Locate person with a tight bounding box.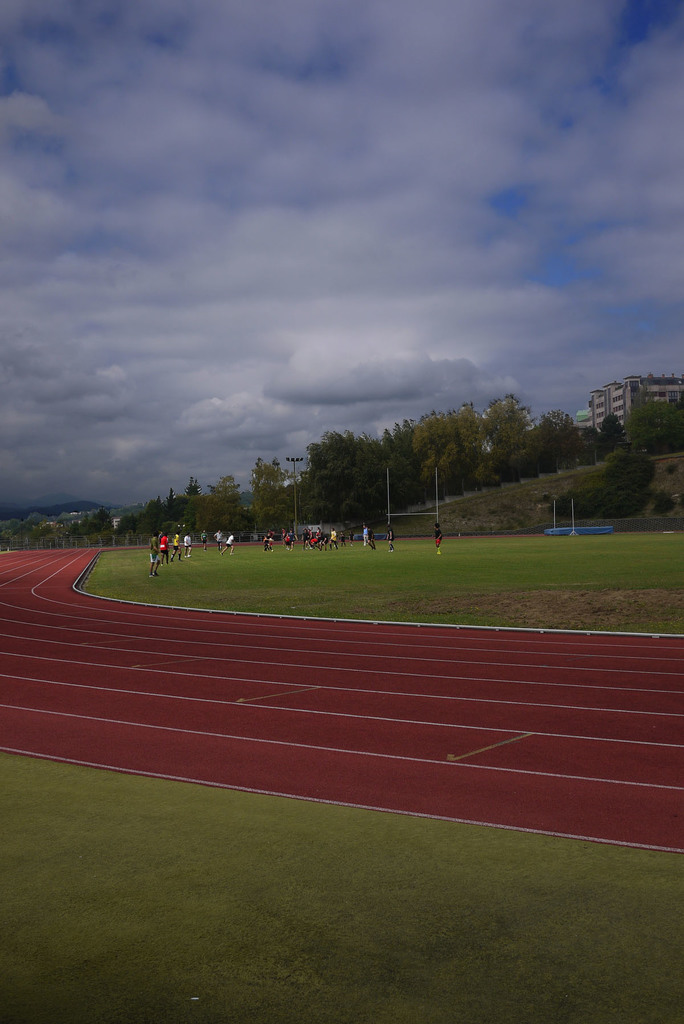
[left=328, top=525, right=337, bottom=548].
